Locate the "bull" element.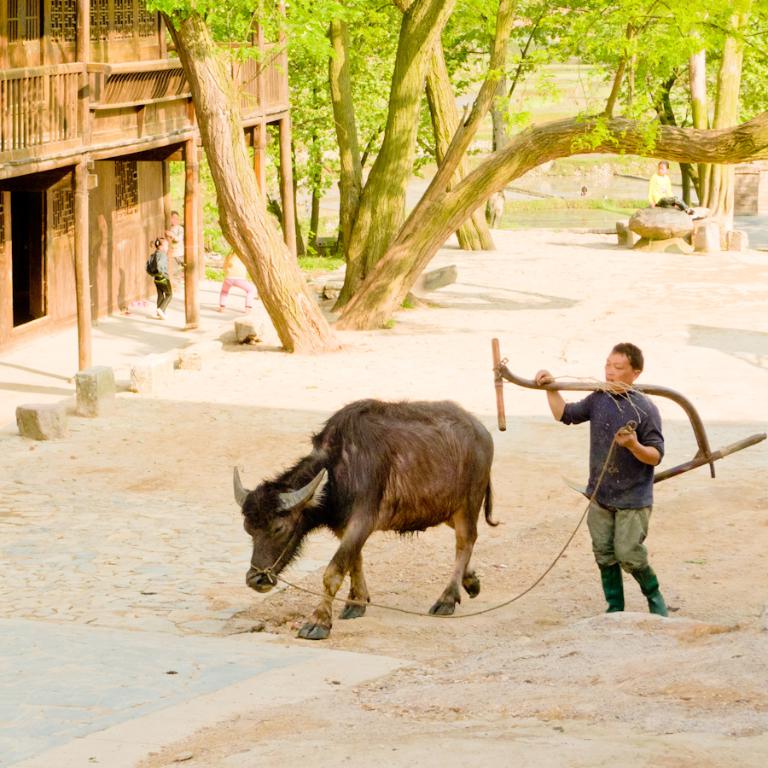
Element bbox: (230,392,498,641).
